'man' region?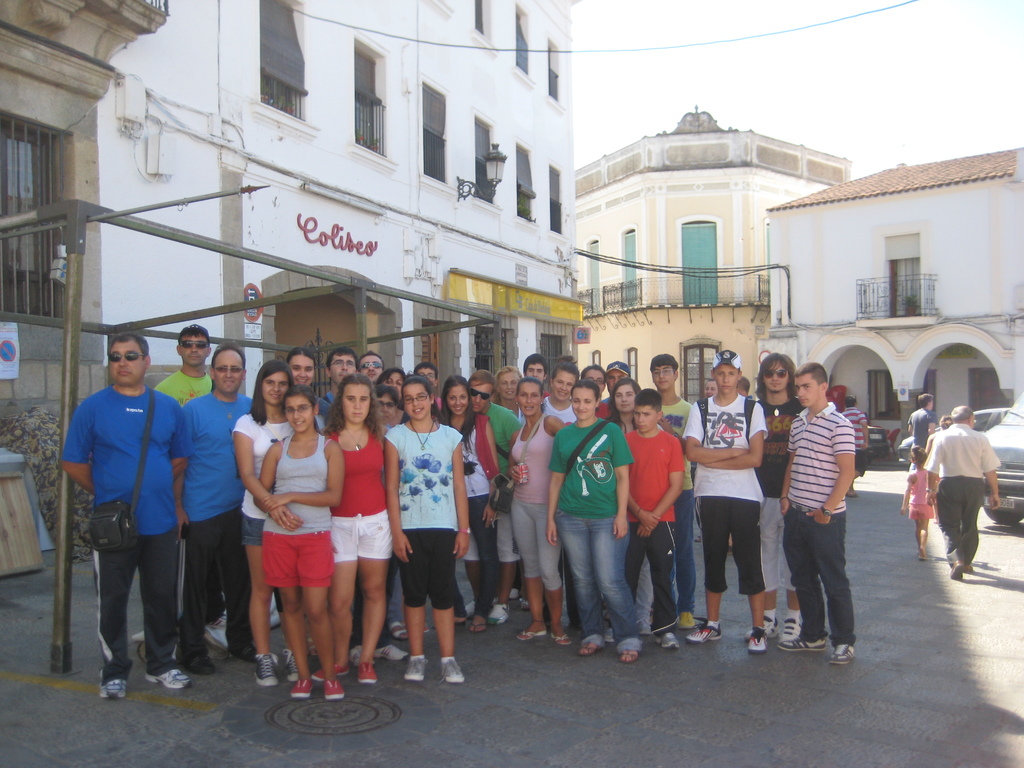
l=753, t=355, r=805, b=643
